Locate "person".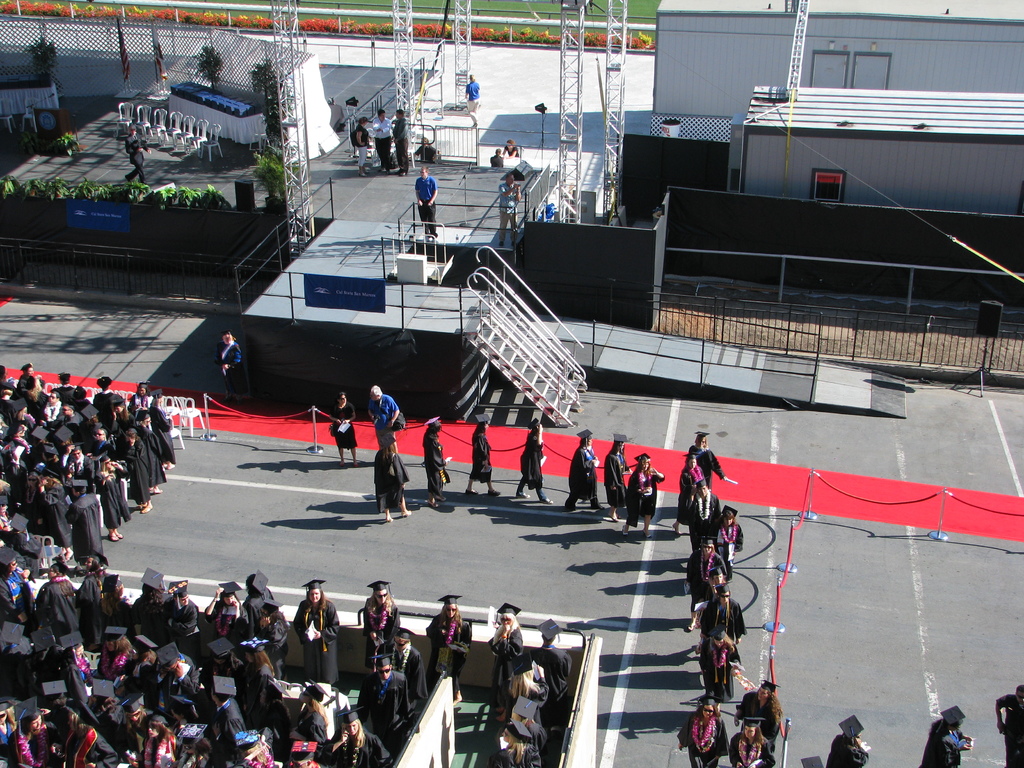
Bounding box: bbox(166, 737, 222, 767).
